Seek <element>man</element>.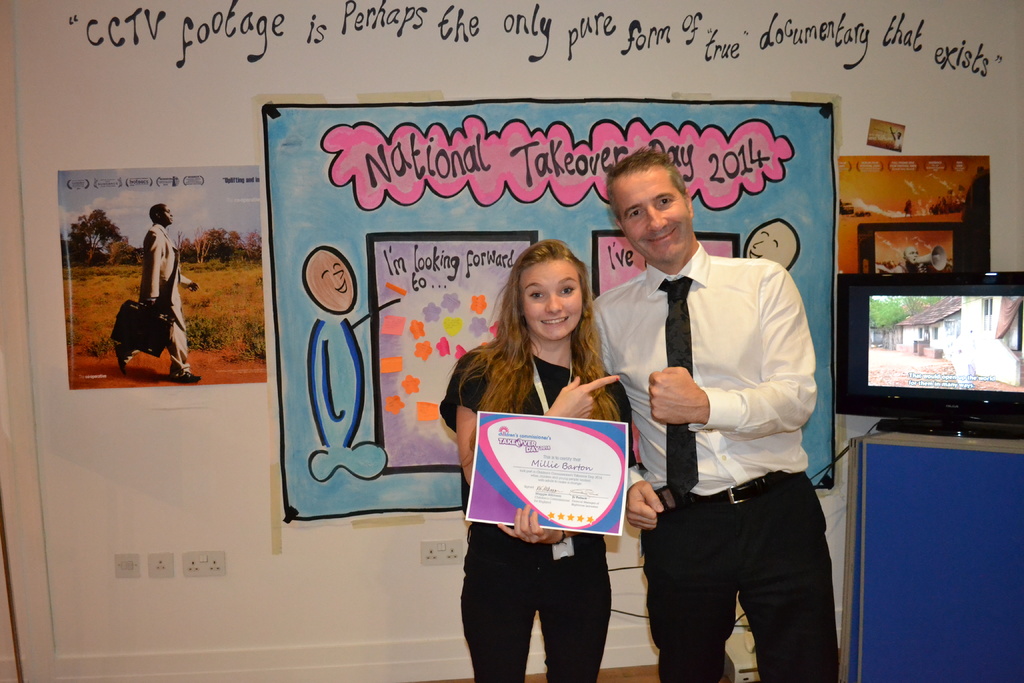
[left=114, top=199, right=208, bottom=384].
